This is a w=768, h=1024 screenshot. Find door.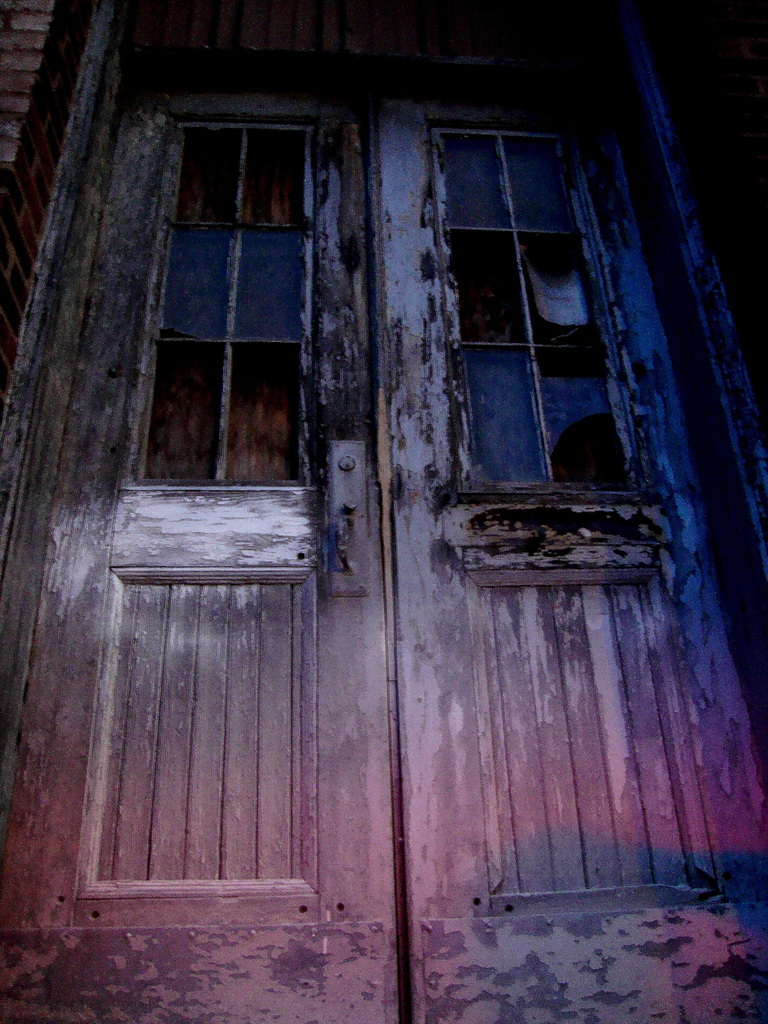
Bounding box: l=374, t=74, r=767, b=1023.
